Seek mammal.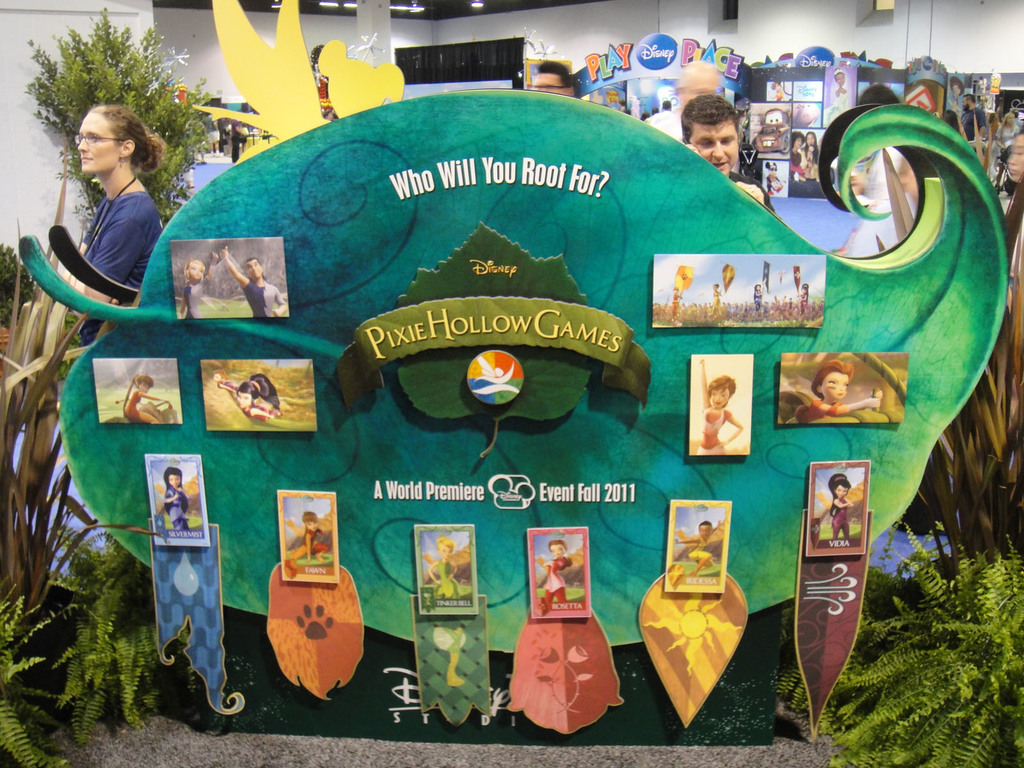
685,95,772,210.
